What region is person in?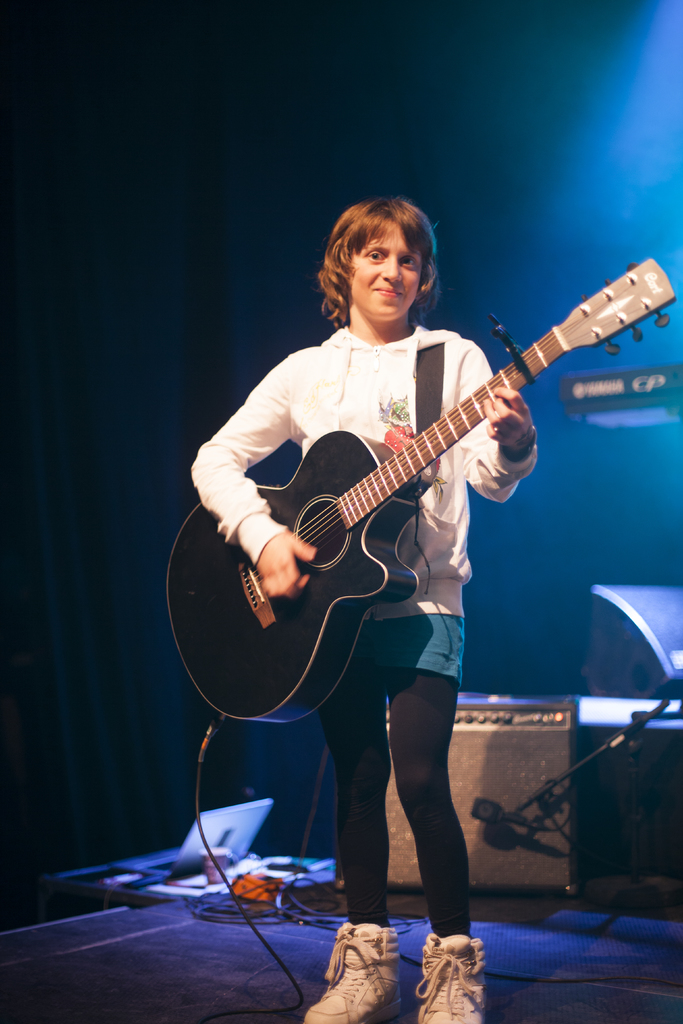
box(202, 147, 639, 959).
